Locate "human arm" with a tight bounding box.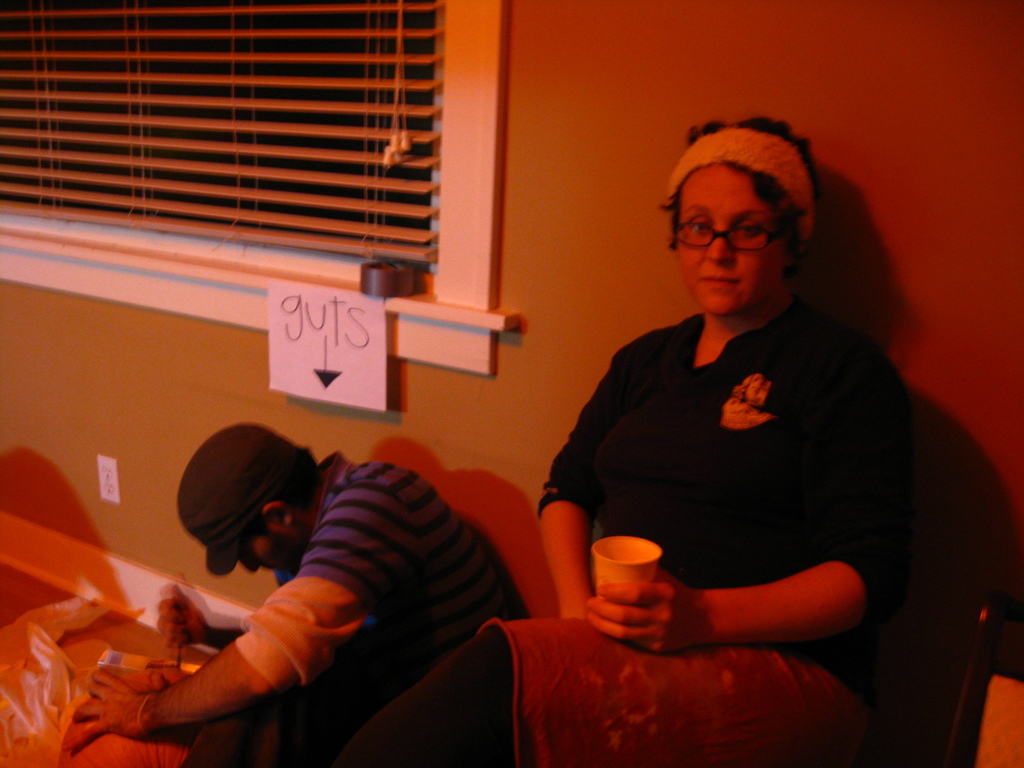
(630,342,917,667).
